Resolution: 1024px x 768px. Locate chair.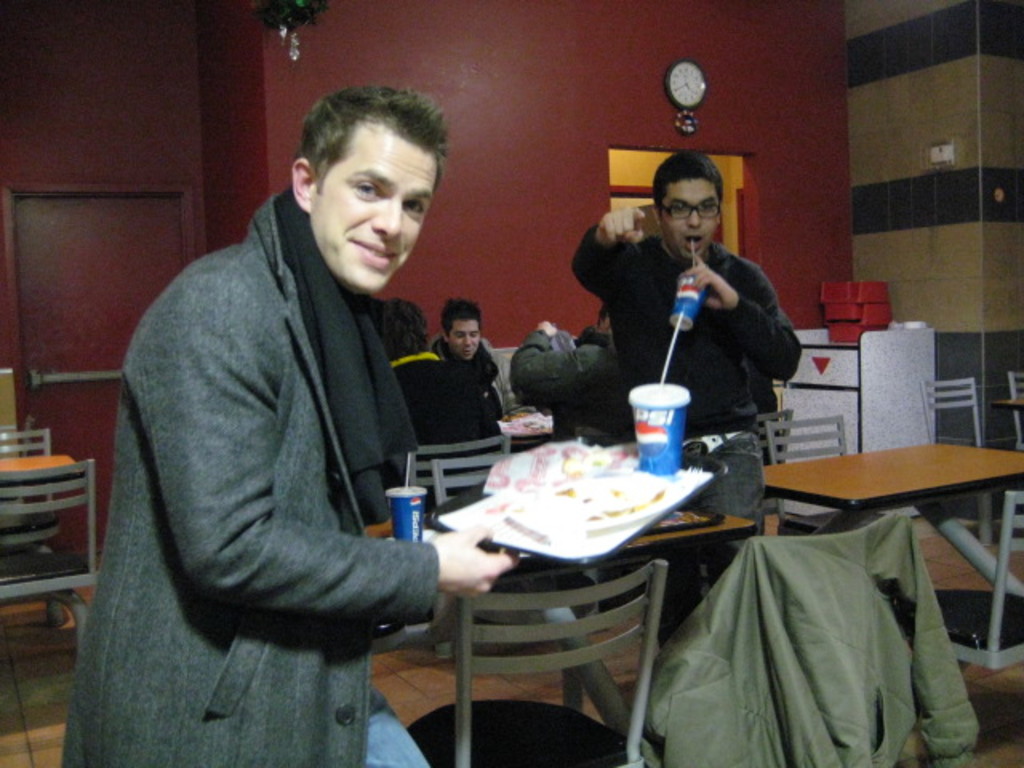
{"left": 763, "top": 416, "right": 894, "bottom": 536}.
